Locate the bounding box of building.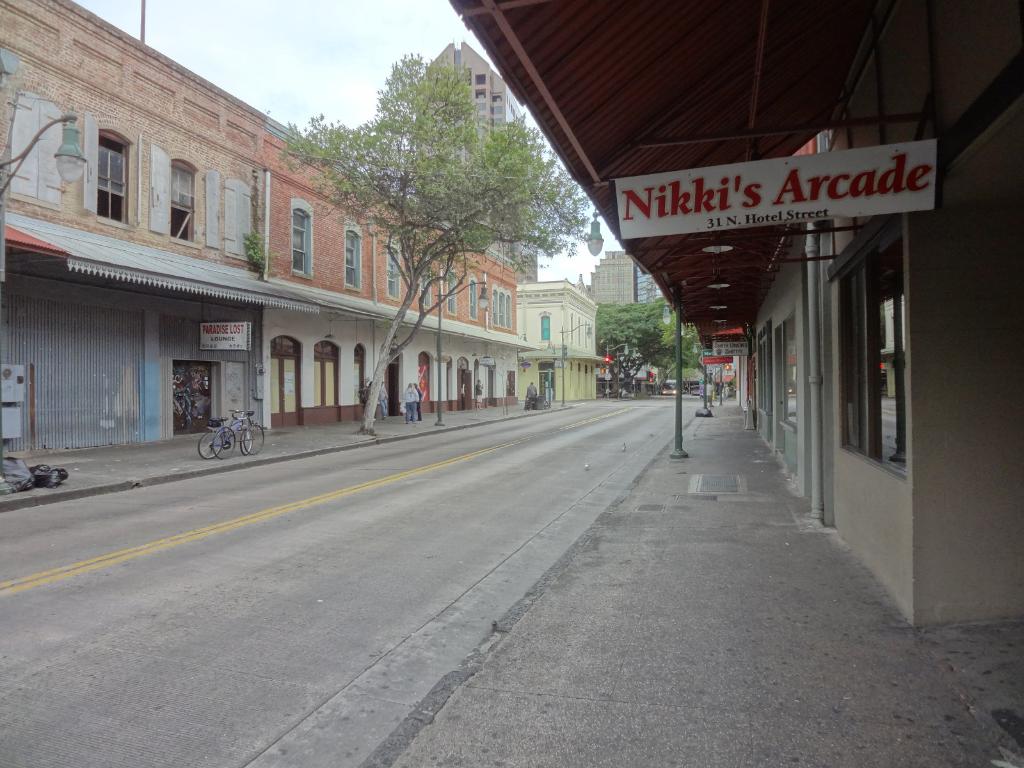
Bounding box: 587, 251, 655, 309.
